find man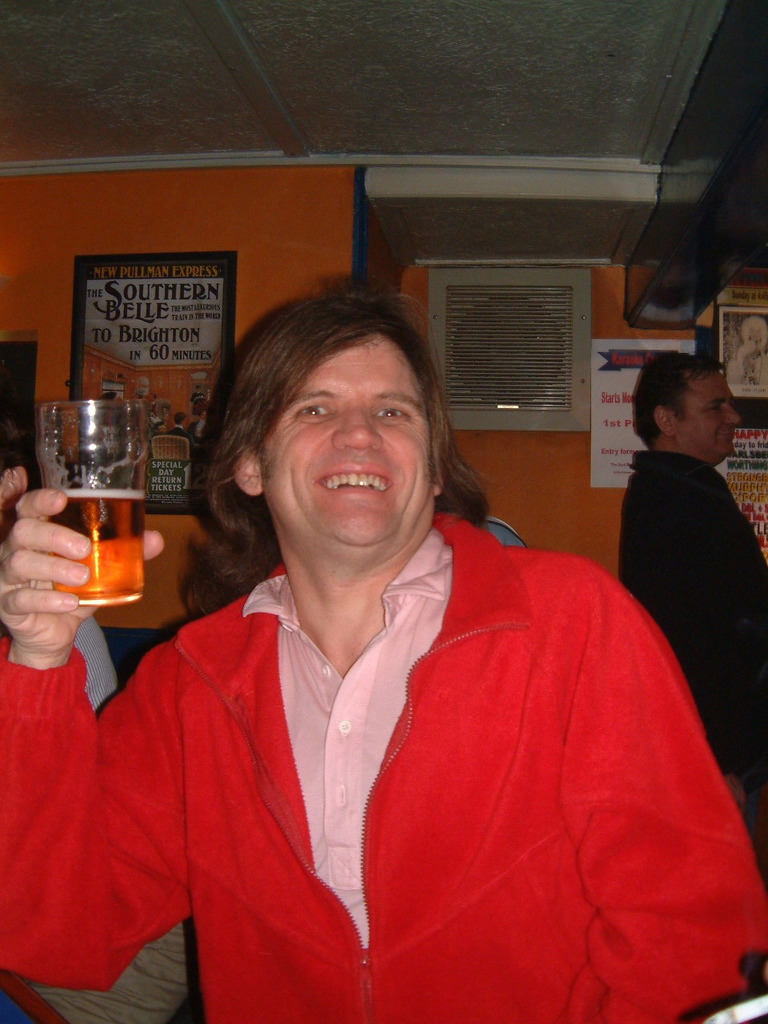
622/350/767/882
